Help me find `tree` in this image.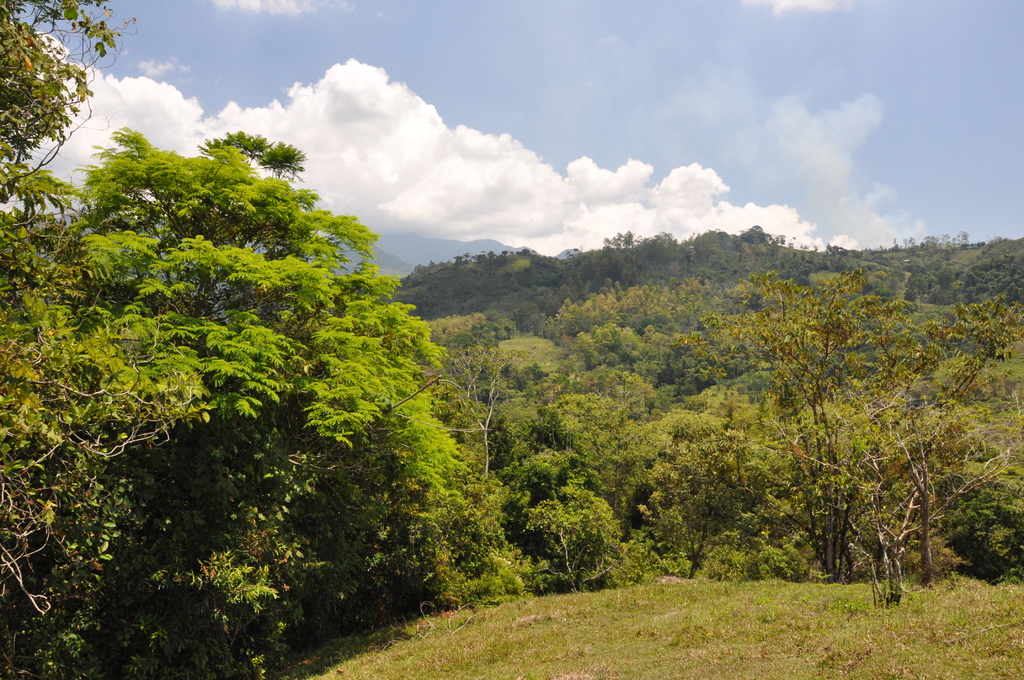
Found it: x1=0, y1=0, x2=212, y2=595.
